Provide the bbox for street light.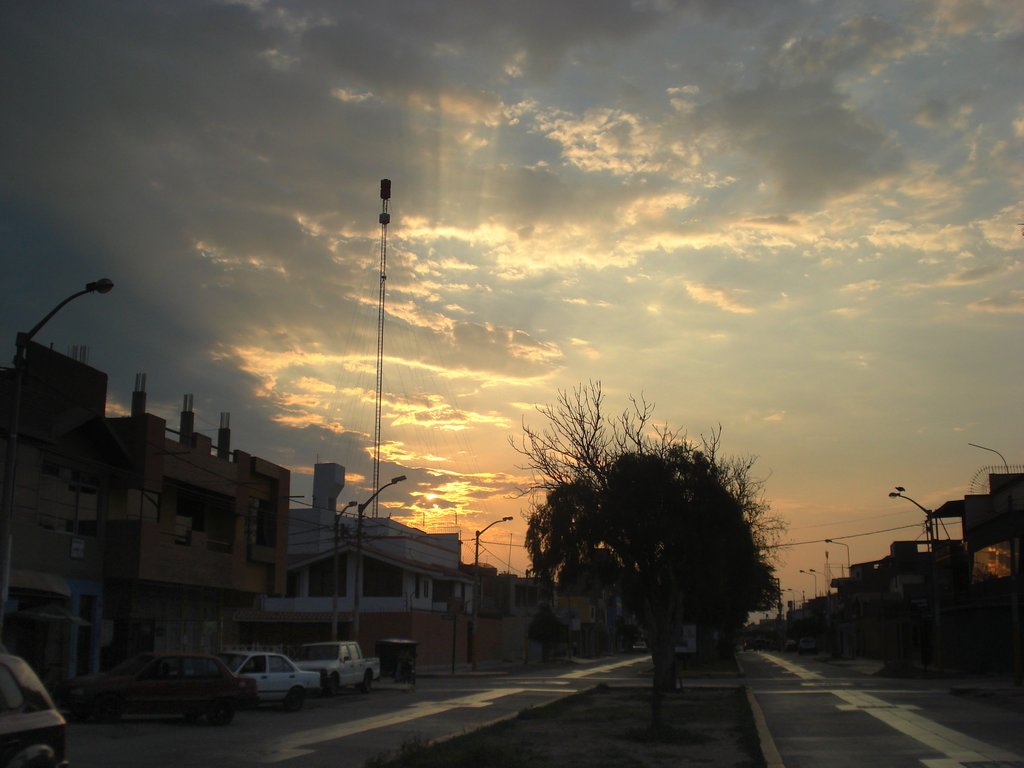
<region>787, 582, 800, 612</region>.
